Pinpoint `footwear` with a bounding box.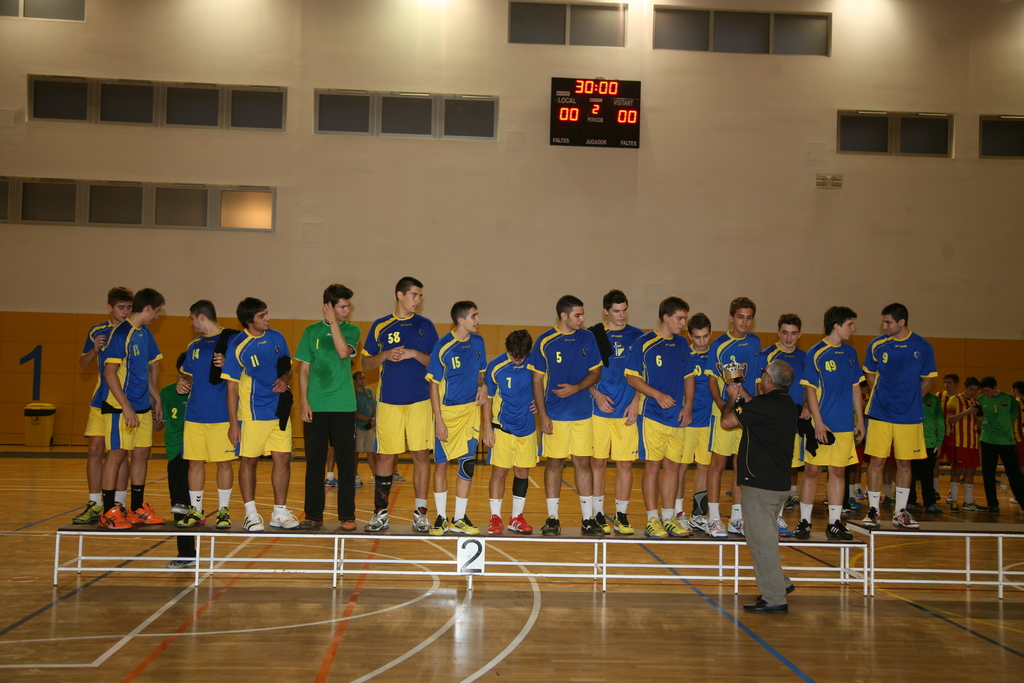
{"x1": 177, "y1": 505, "x2": 209, "y2": 527}.
